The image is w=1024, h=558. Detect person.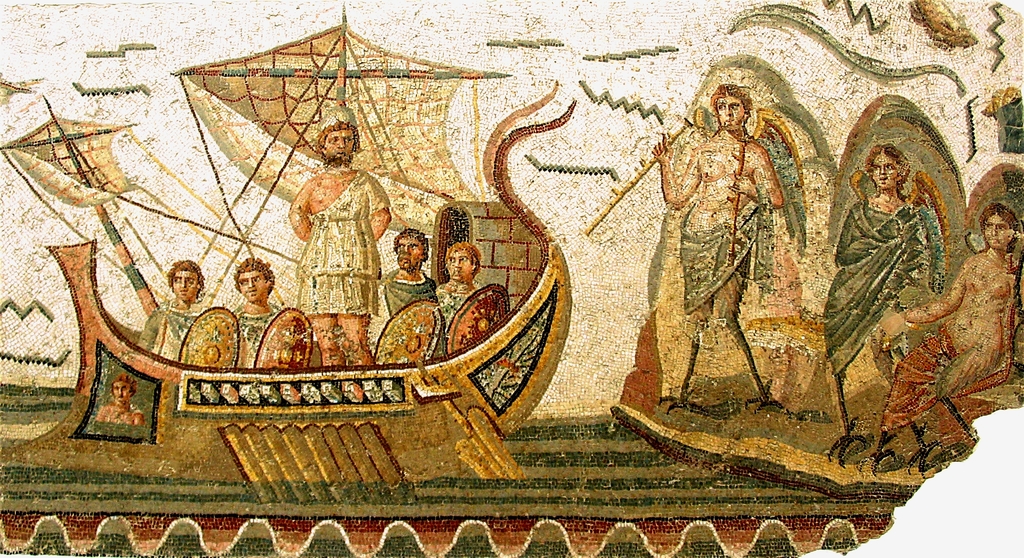
Detection: box=[649, 84, 788, 403].
